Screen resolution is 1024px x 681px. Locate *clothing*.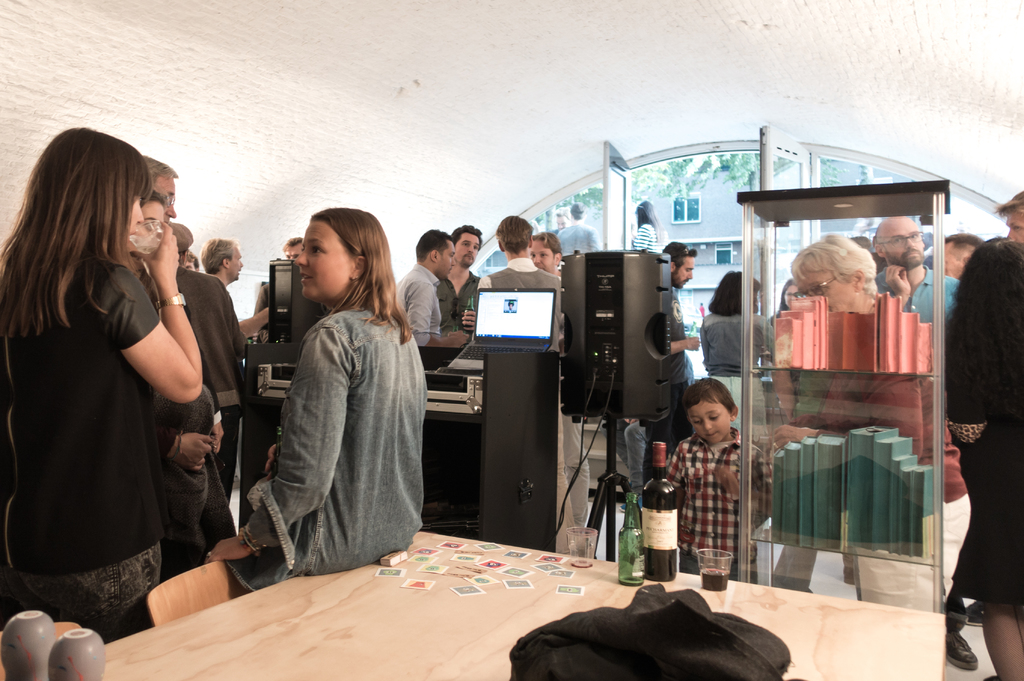
box=[641, 281, 689, 484].
